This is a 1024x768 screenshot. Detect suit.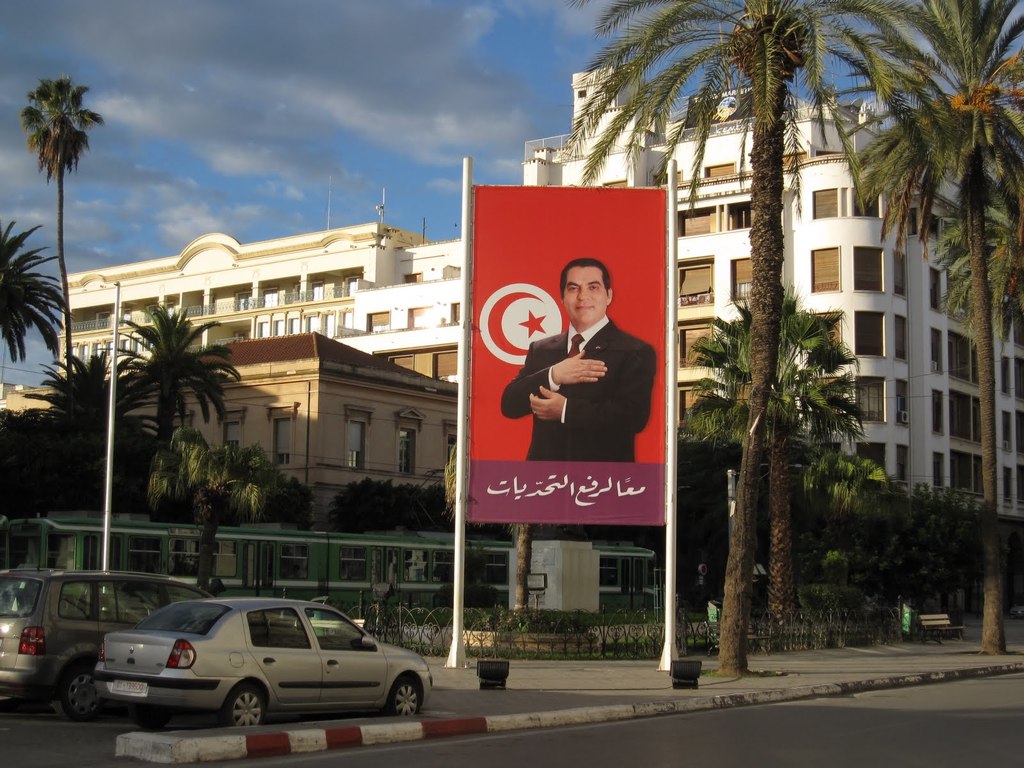
502:287:651:483.
